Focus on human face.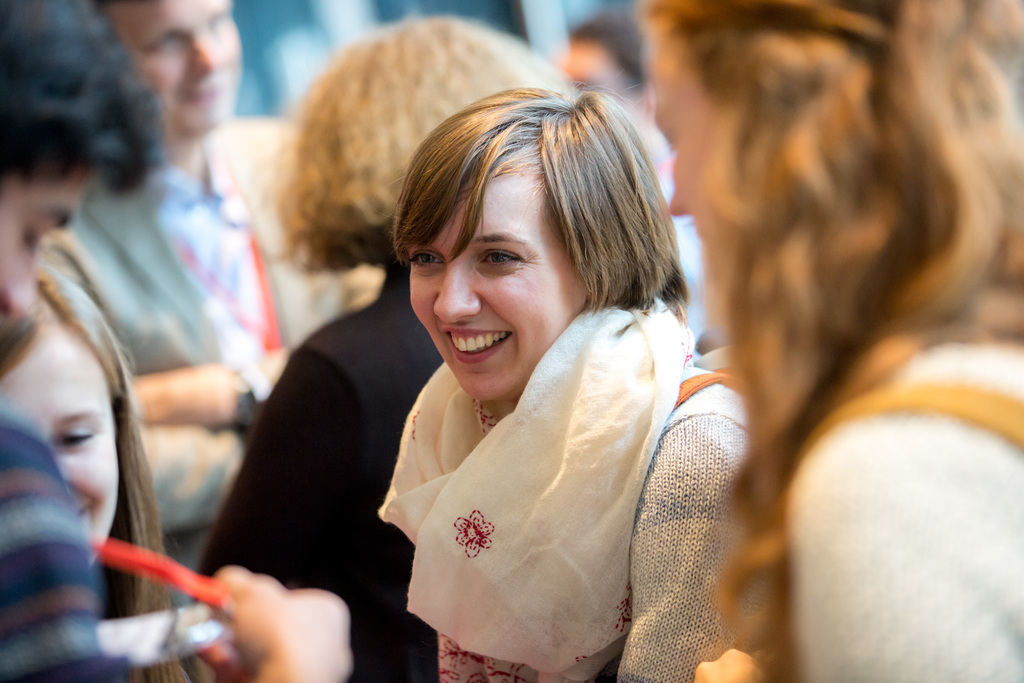
Focused at x1=6, y1=159, x2=98, y2=320.
